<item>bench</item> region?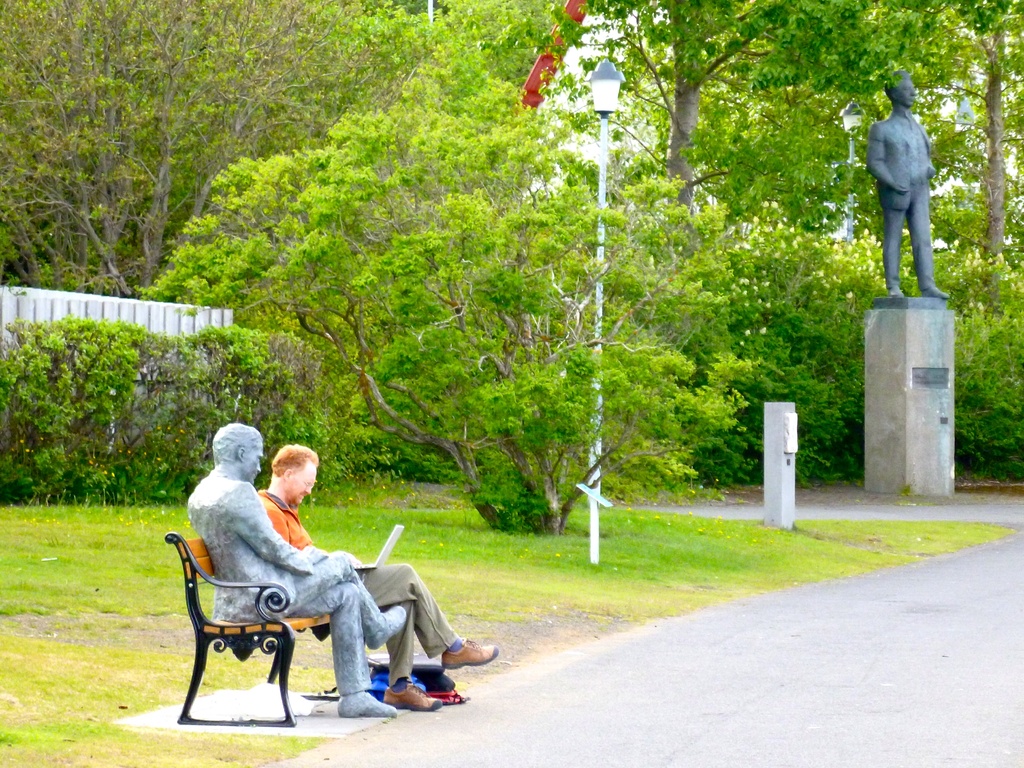
<region>167, 497, 383, 737</region>
